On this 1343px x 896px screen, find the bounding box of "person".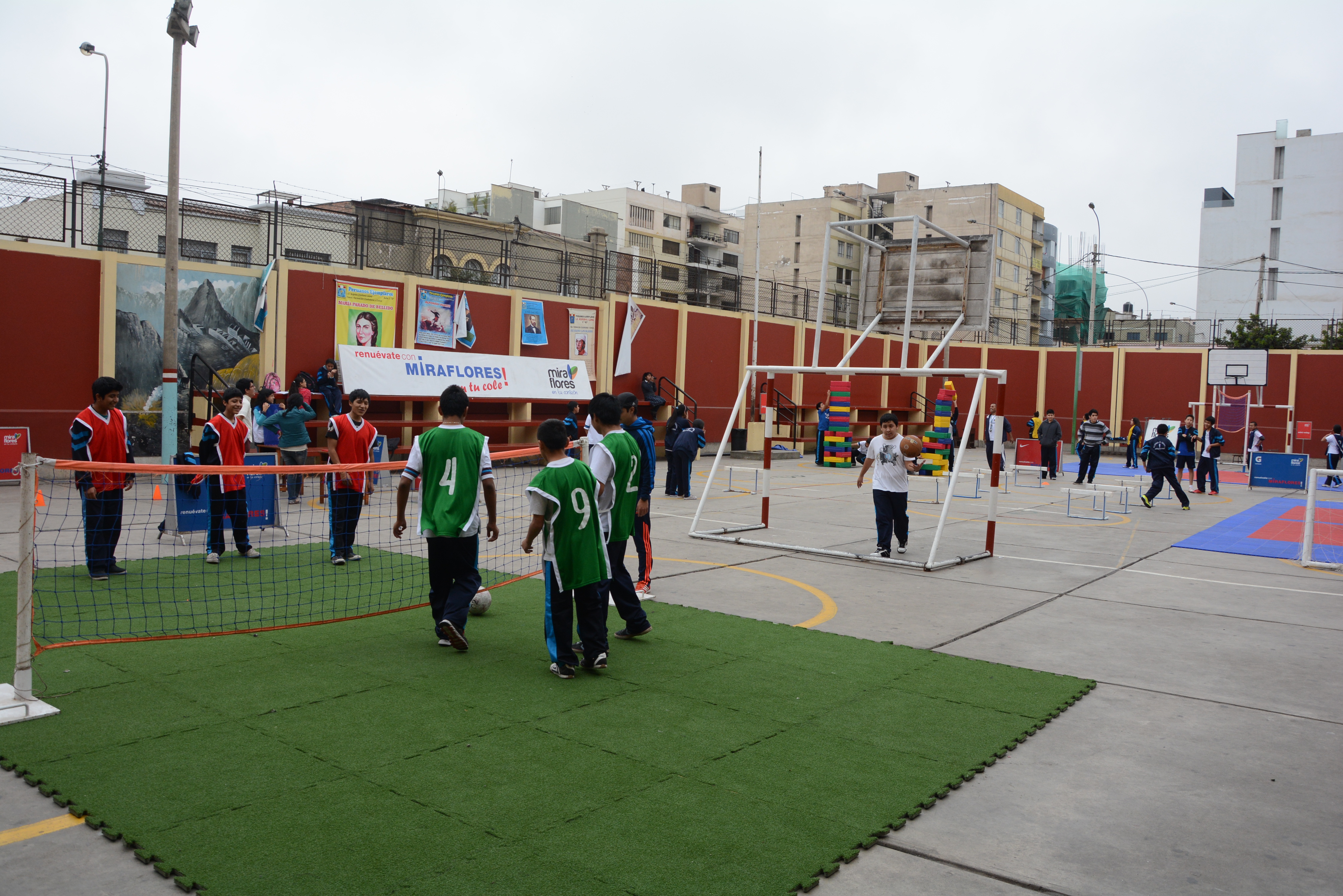
Bounding box: x1=394 y1=127 x2=401 y2=145.
